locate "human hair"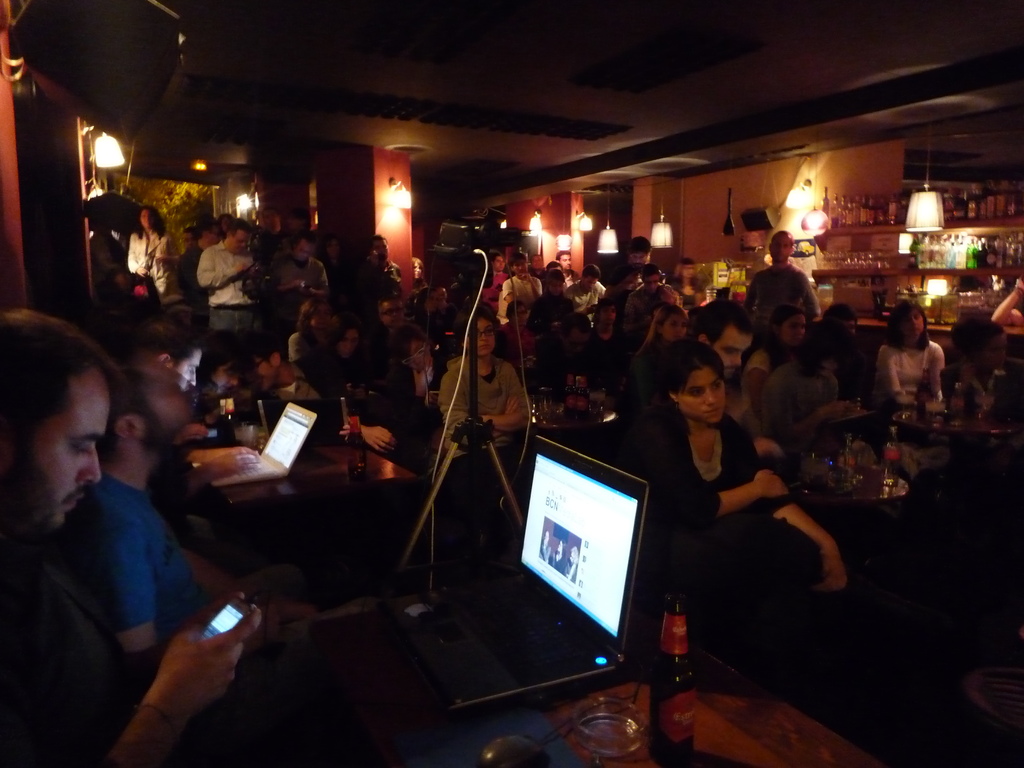
x1=639 y1=302 x2=685 y2=359
